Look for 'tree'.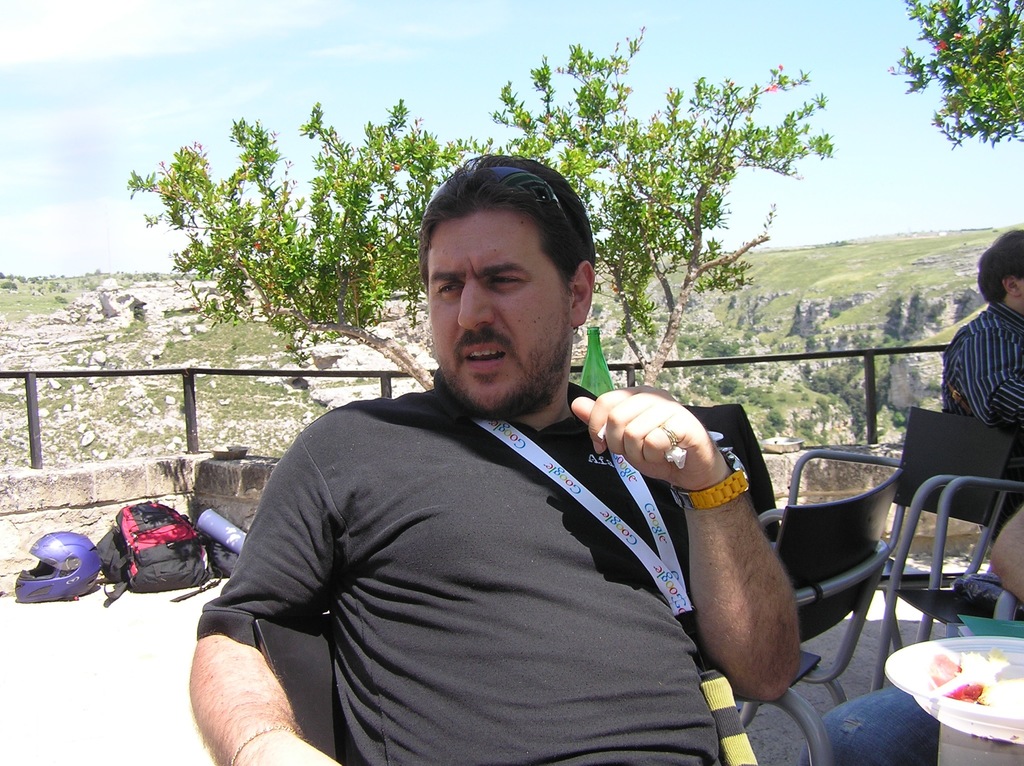
Found: (128,16,834,387).
